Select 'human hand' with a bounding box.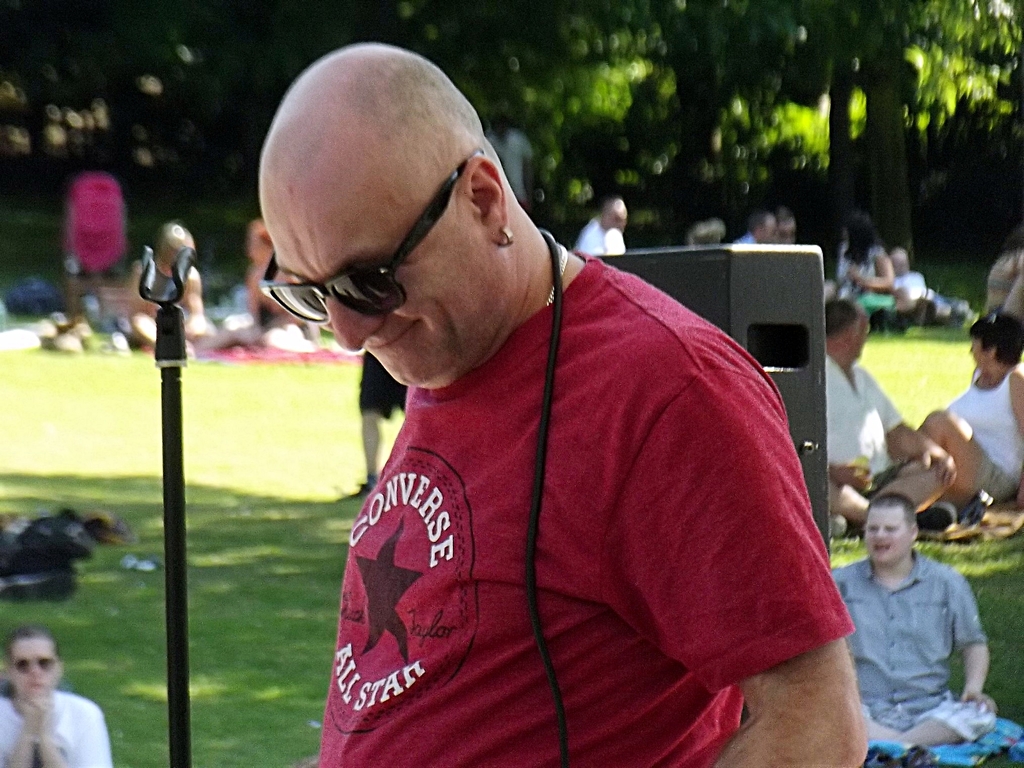
(x1=29, y1=692, x2=55, y2=737).
